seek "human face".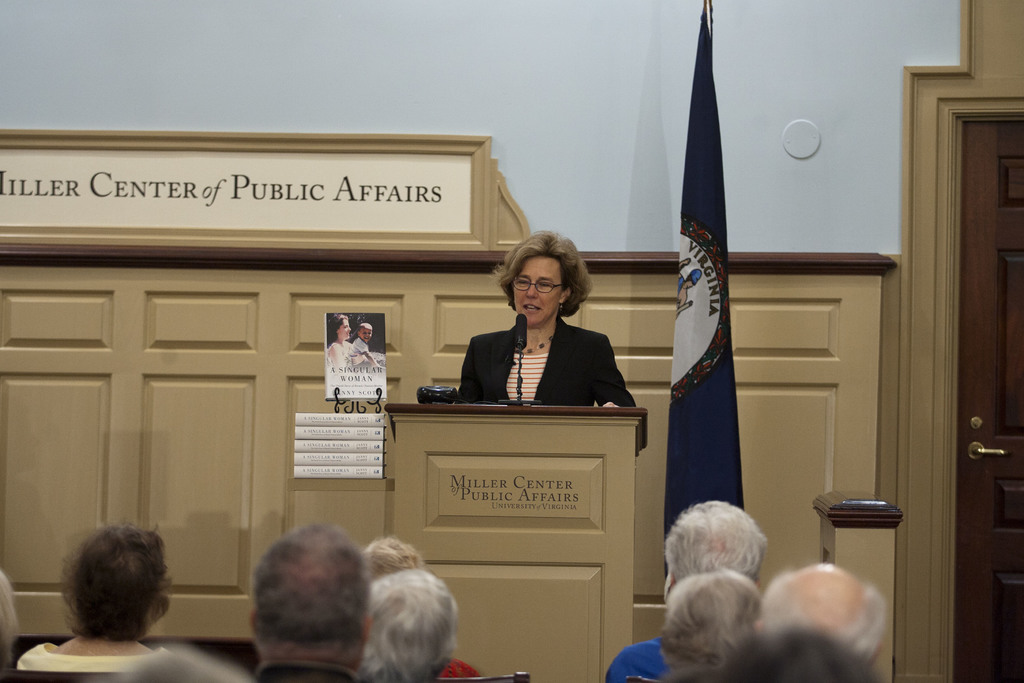
(358, 327, 372, 344).
